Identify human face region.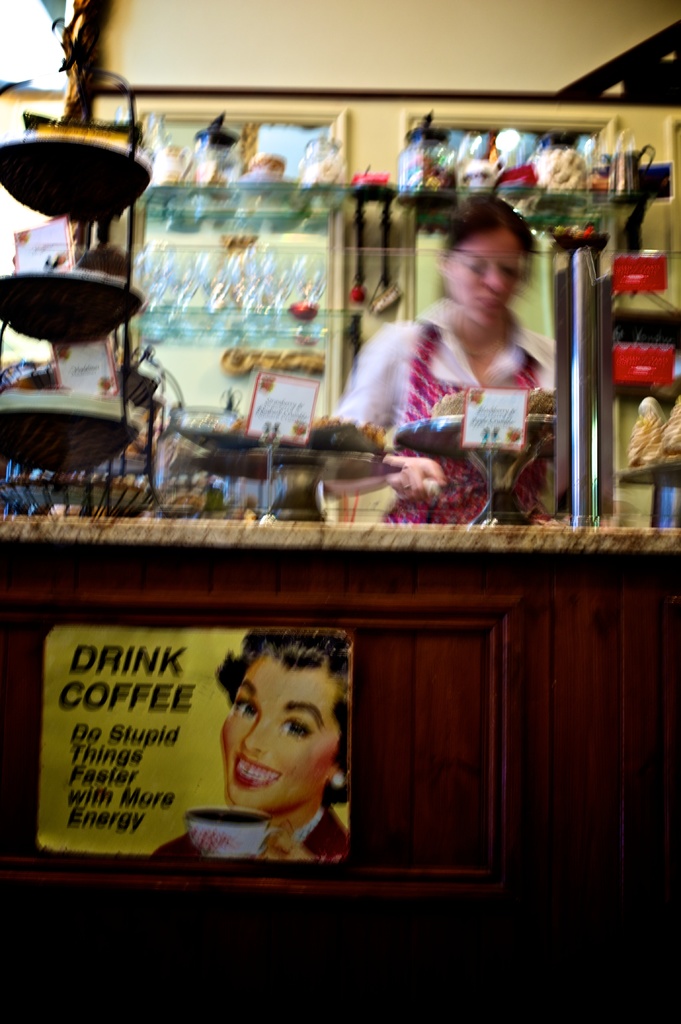
Region: 223, 659, 341, 818.
